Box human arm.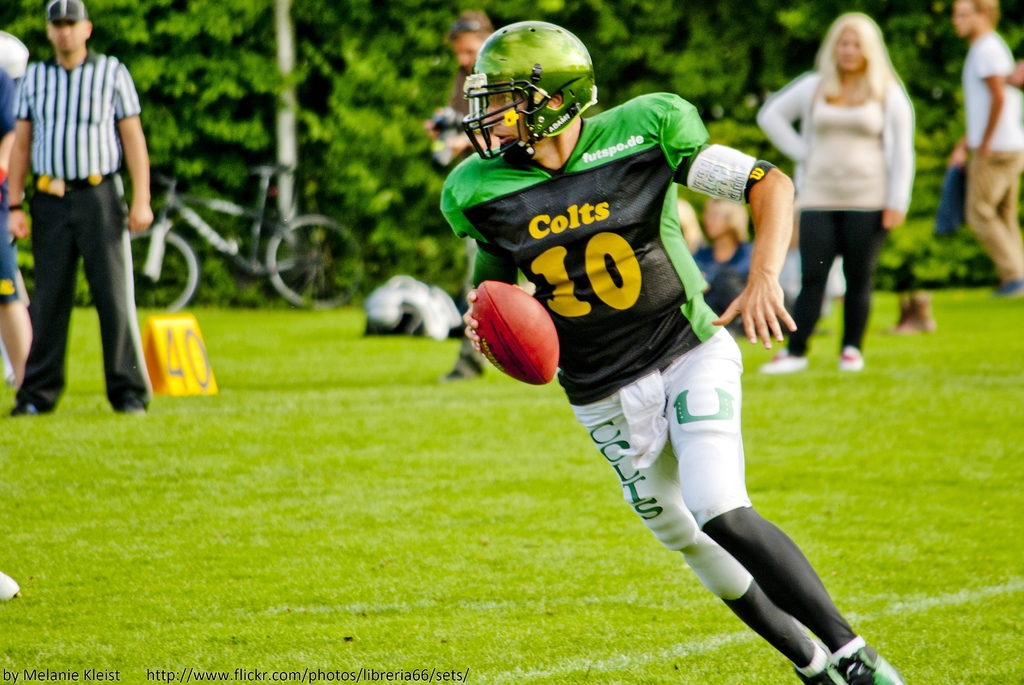
Rect(0, 70, 28, 244).
